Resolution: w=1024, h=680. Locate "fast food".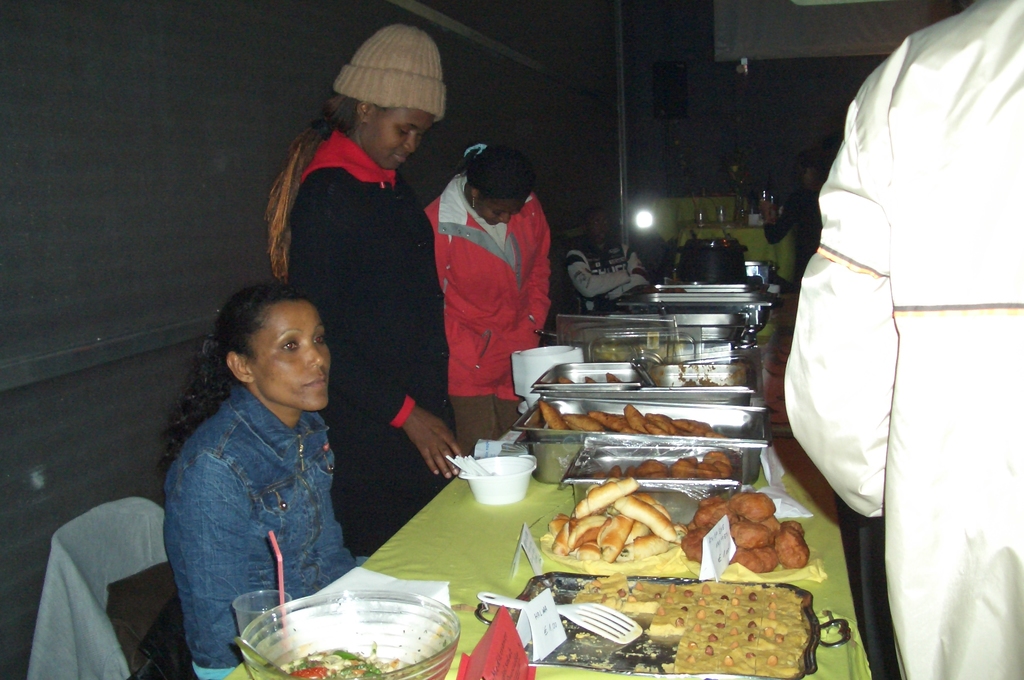
box=[670, 414, 711, 436].
